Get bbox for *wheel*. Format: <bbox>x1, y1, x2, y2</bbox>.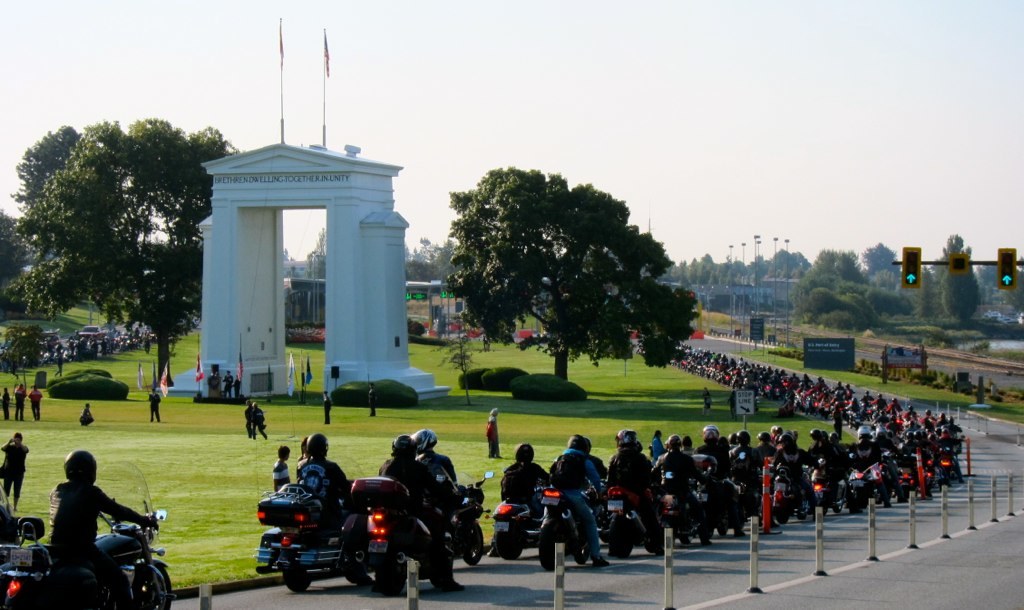
<bbox>114, 557, 183, 609</bbox>.
